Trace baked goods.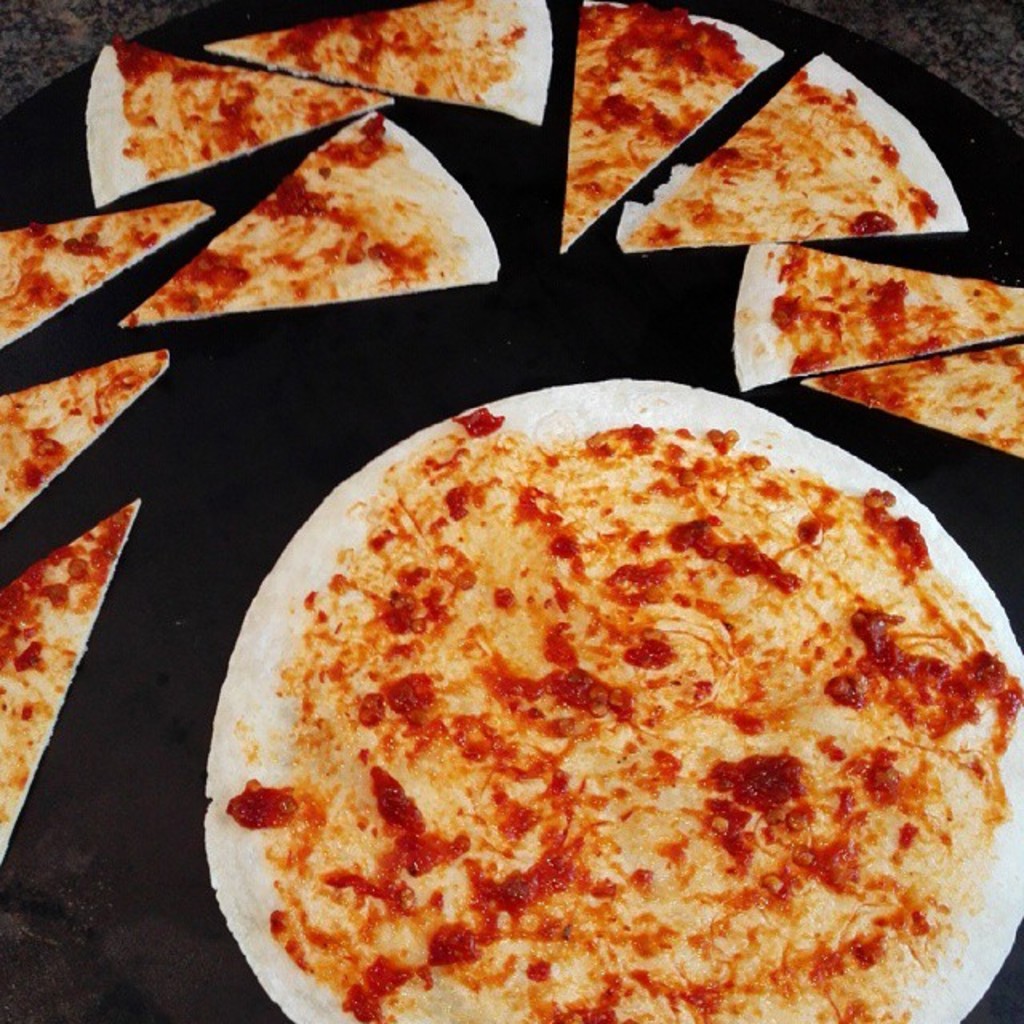
Traced to {"x1": 728, "y1": 240, "x2": 1022, "y2": 461}.
